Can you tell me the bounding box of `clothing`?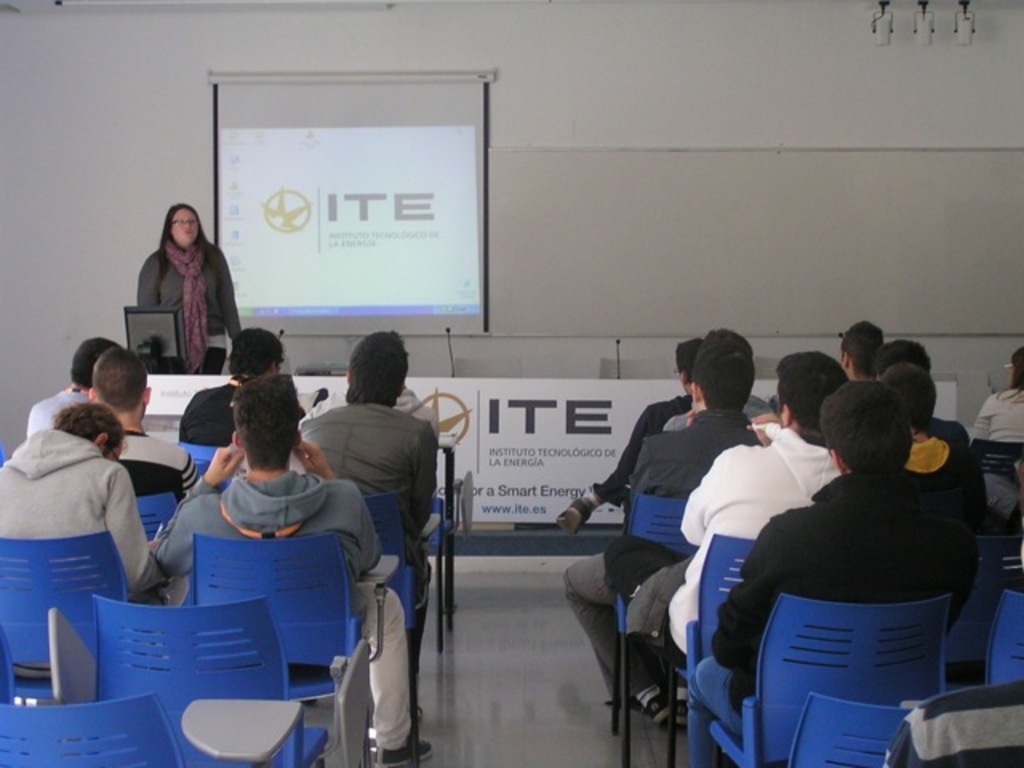
[x1=974, y1=390, x2=1022, y2=438].
